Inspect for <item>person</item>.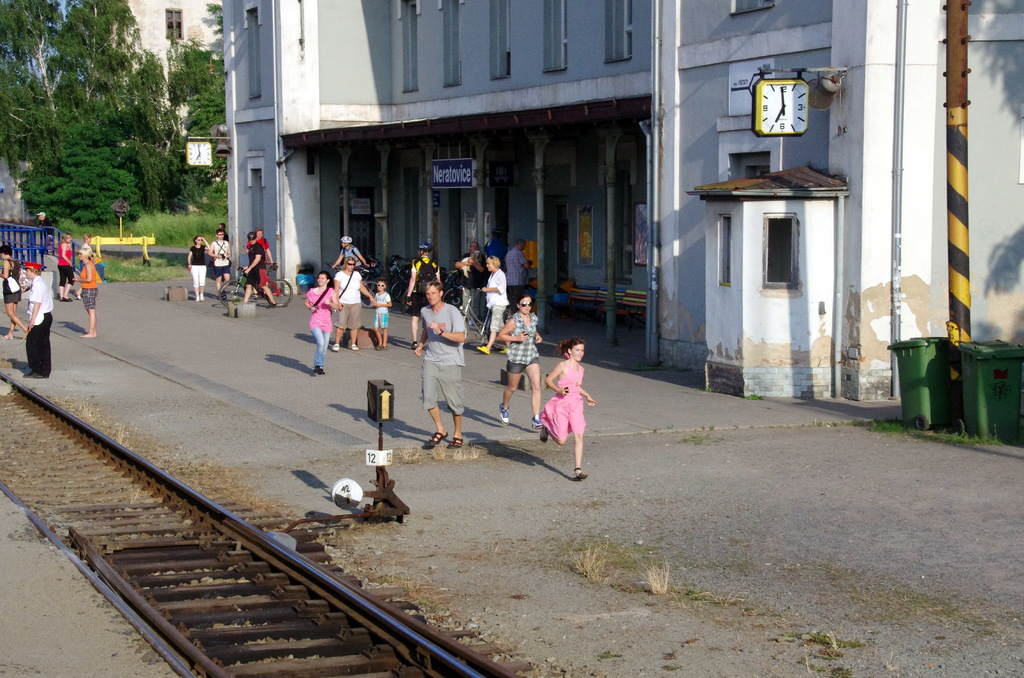
Inspection: 244/227/275/298.
